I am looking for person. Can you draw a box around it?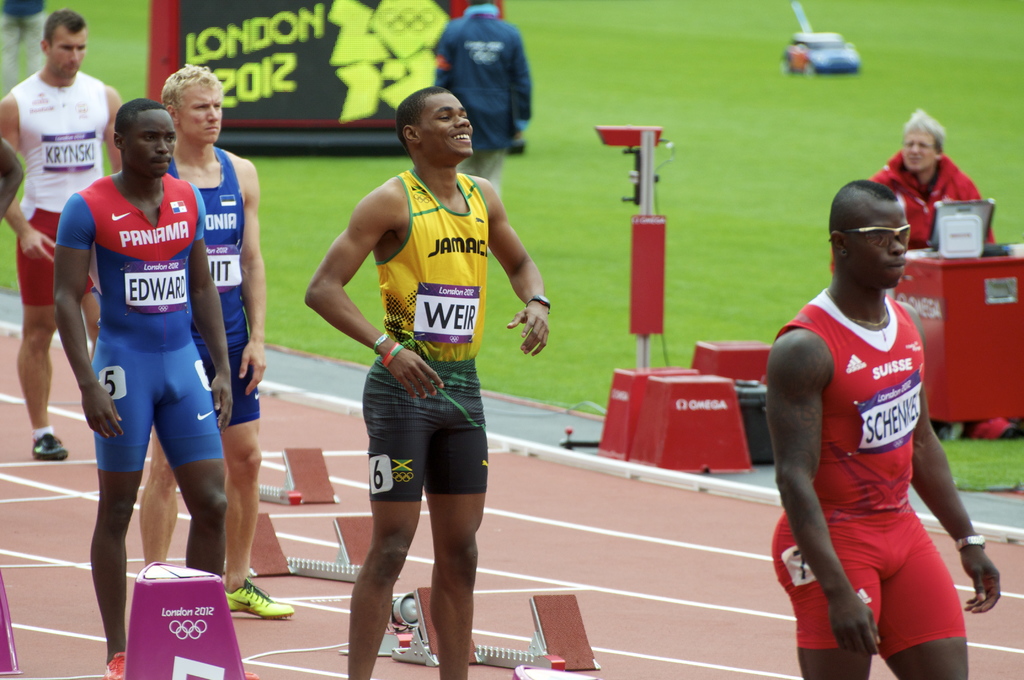
Sure, the bounding box is x1=436 y1=0 x2=541 y2=198.
